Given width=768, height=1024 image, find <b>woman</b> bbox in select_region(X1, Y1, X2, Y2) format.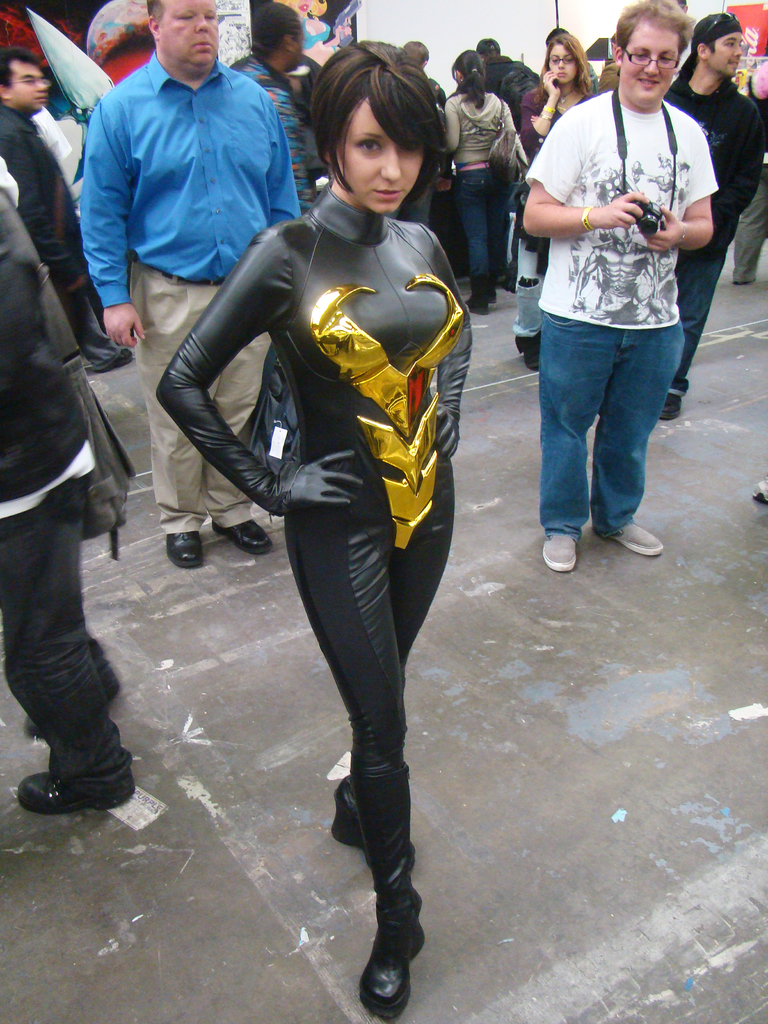
select_region(515, 34, 598, 364).
